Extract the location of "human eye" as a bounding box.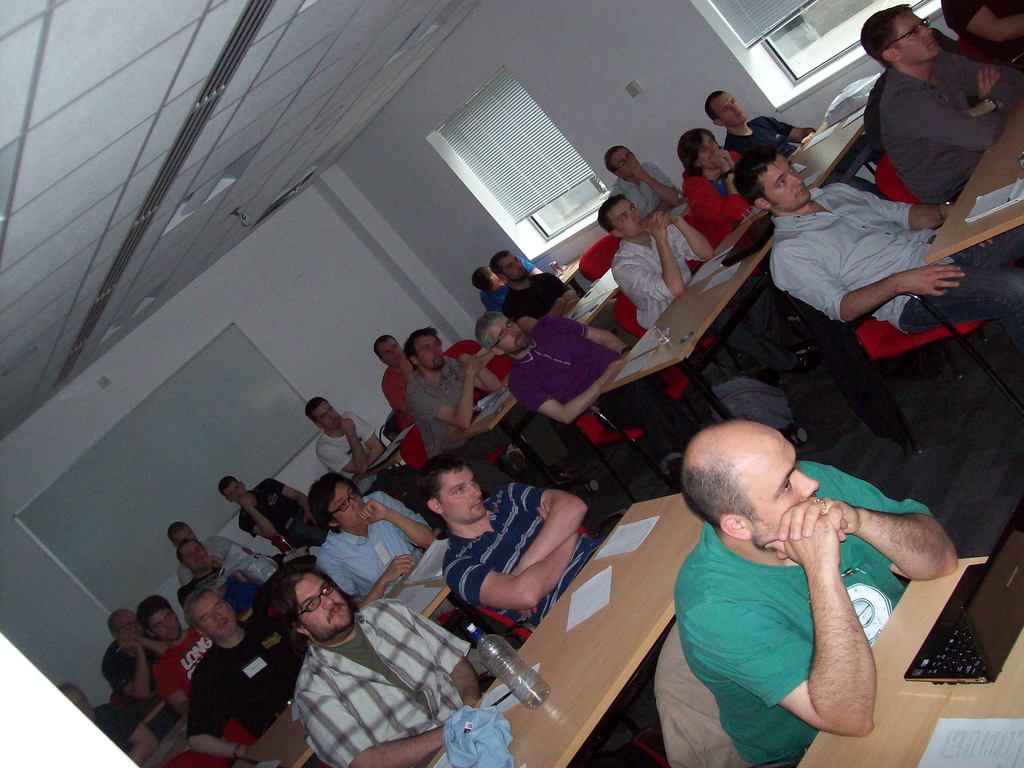
locate(392, 344, 398, 348).
